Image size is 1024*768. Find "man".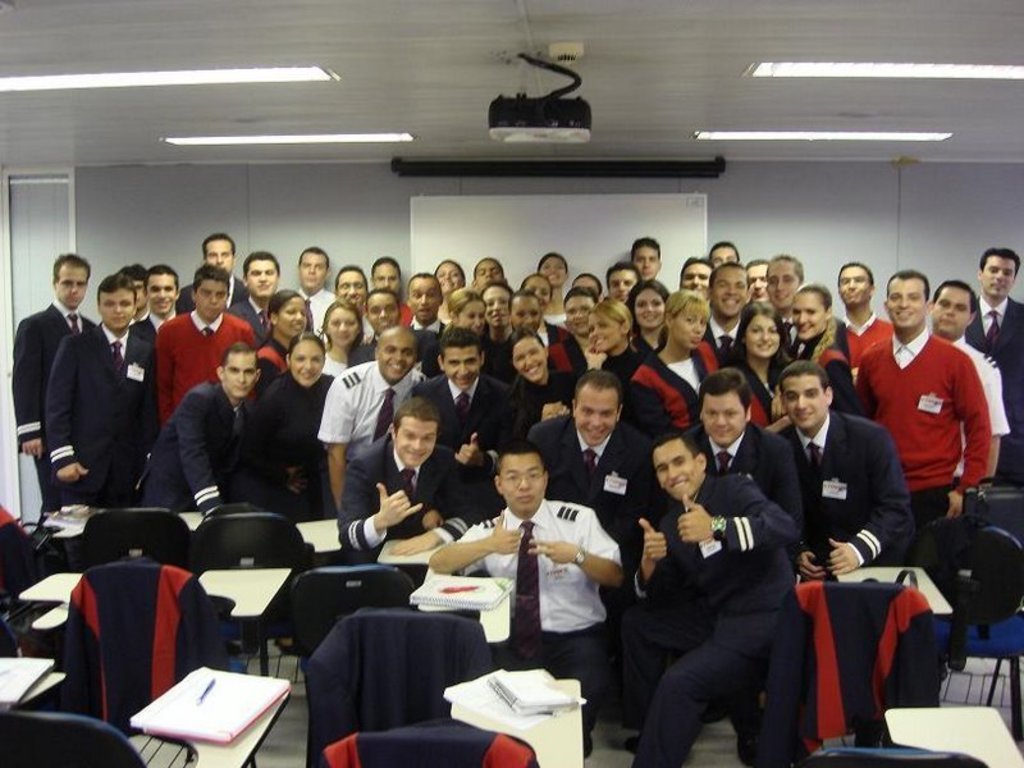
region(471, 255, 511, 291).
